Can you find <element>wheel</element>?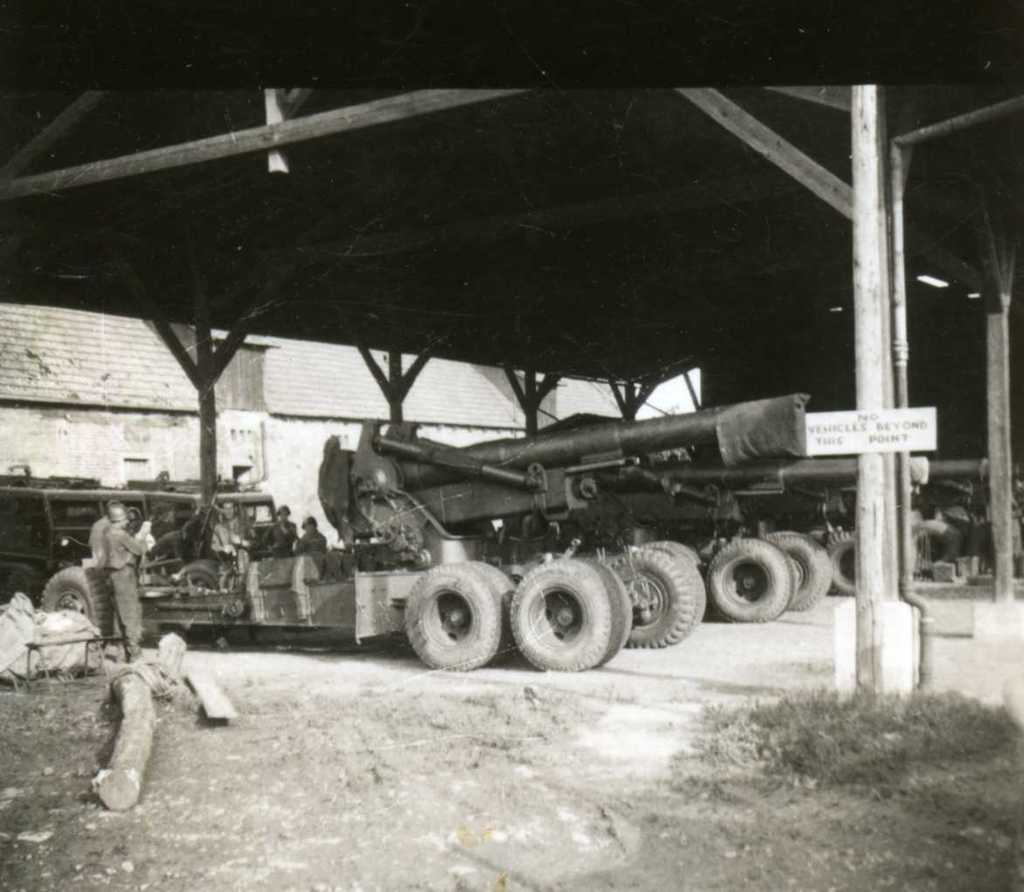
Yes, bounding box: left=660, top=546, right=706, bottom=646.
